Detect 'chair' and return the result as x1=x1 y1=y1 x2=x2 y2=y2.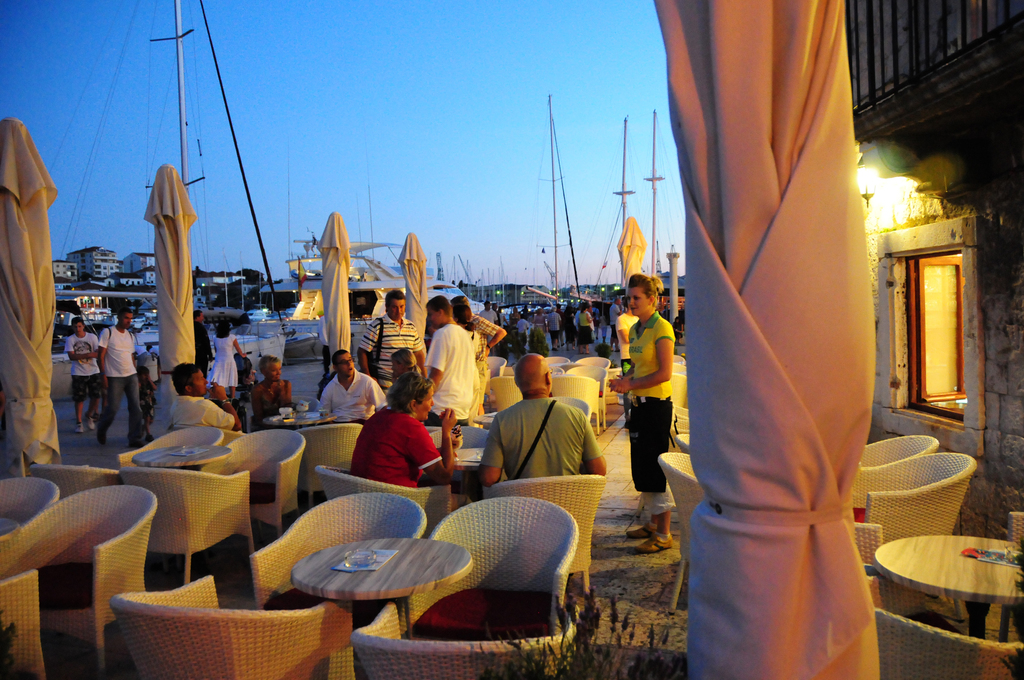
x1=246 y1=493 x2=430 y2=611.
